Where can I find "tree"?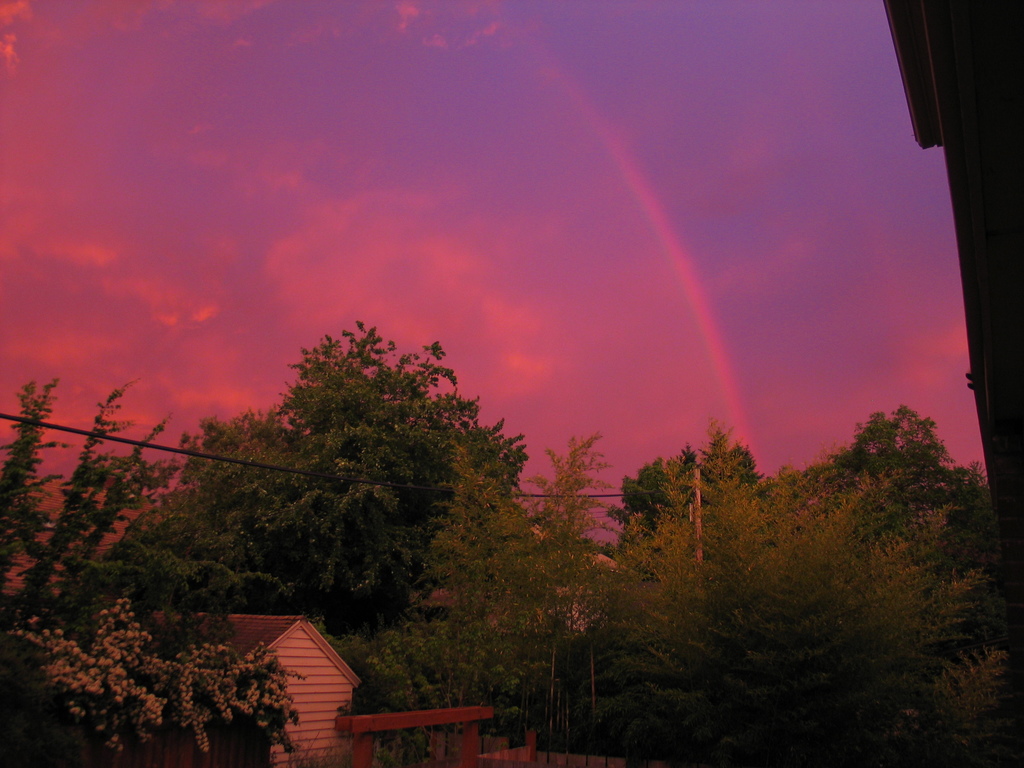
You can find it at 623 431 796 558.
